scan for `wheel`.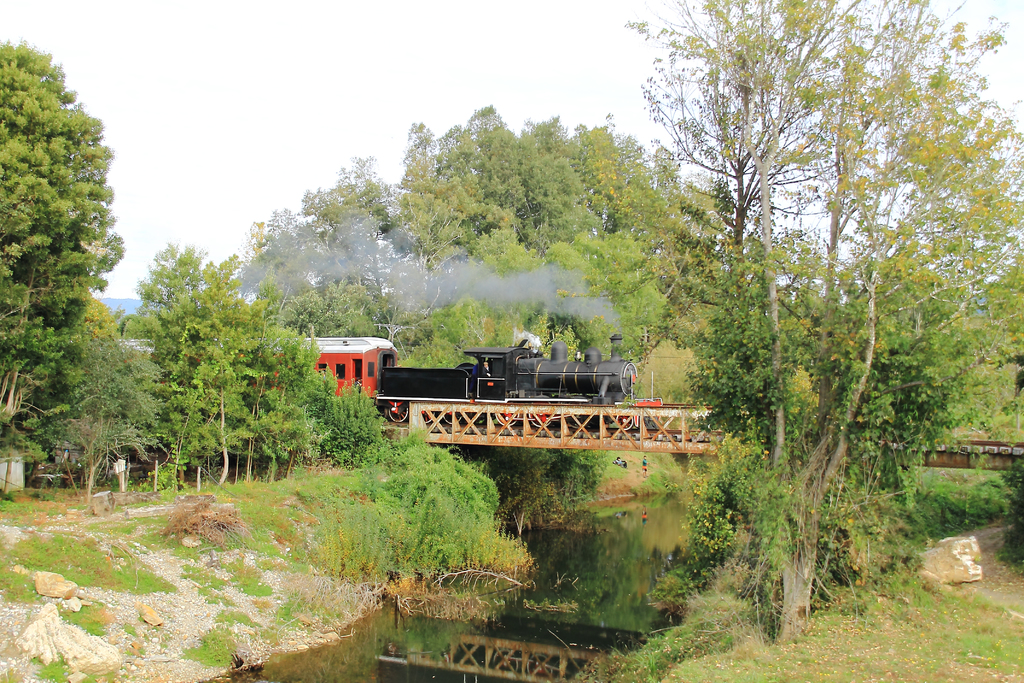
Scan result: bbox(617, 413, 633, 431).
